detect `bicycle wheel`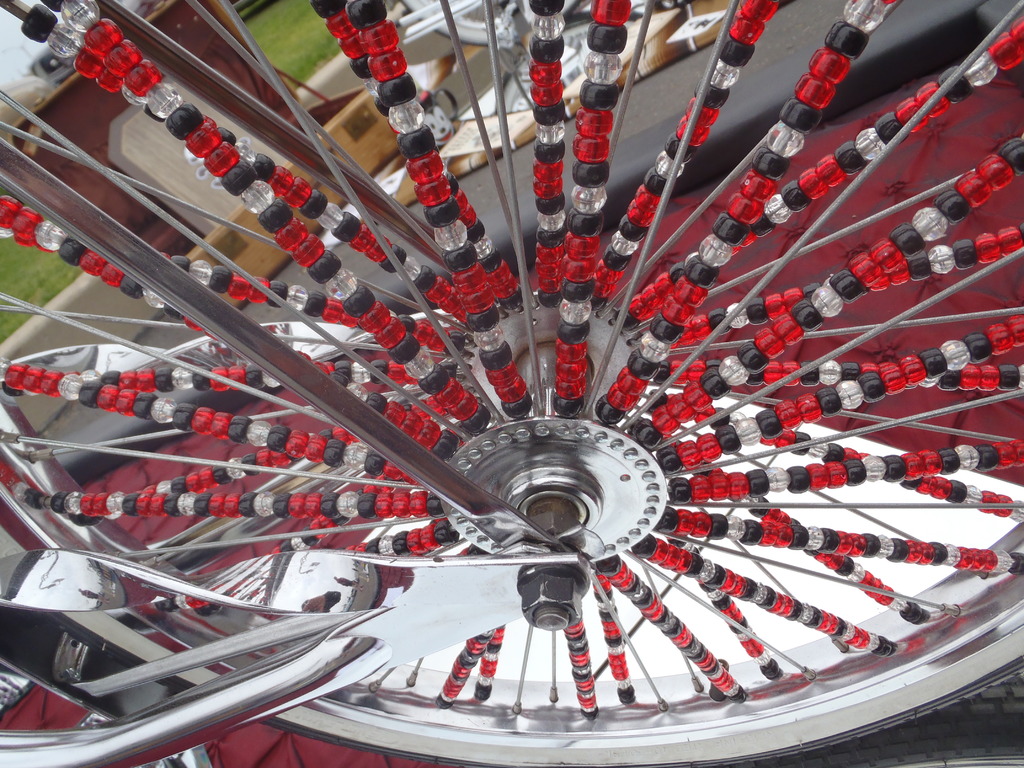
bbox=[0, 0, 1023, 767]
